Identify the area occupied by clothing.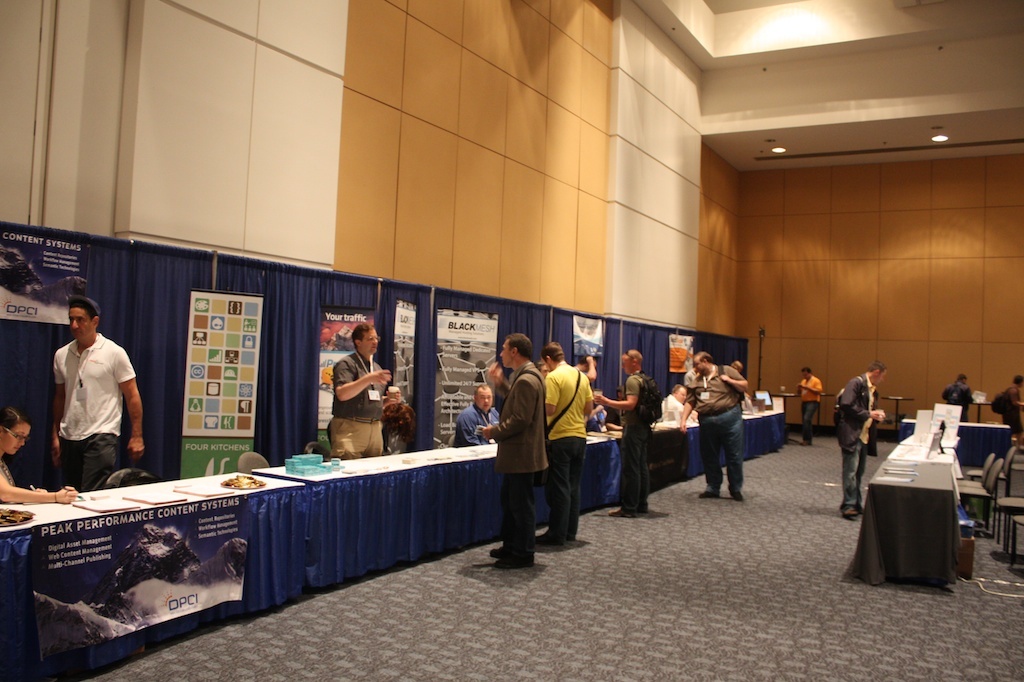
Area: {"left": 681, "top": 364, "right": 746, "bottom": 490}.
